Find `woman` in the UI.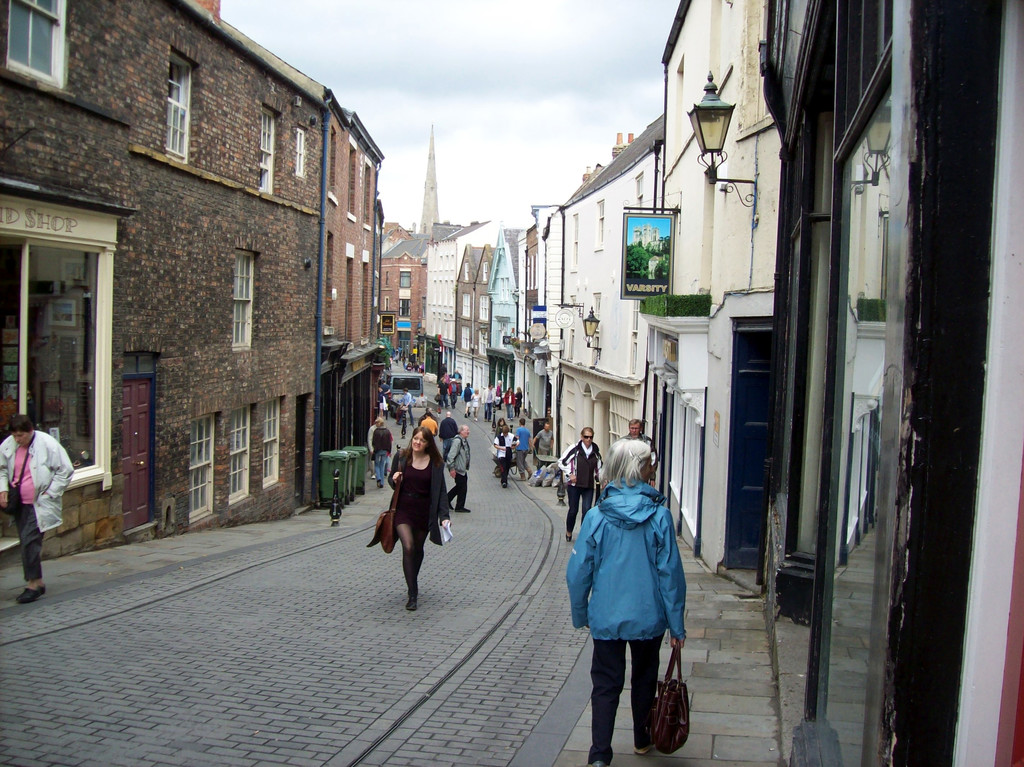
UI element at detection(0, 416, 79, 606).
